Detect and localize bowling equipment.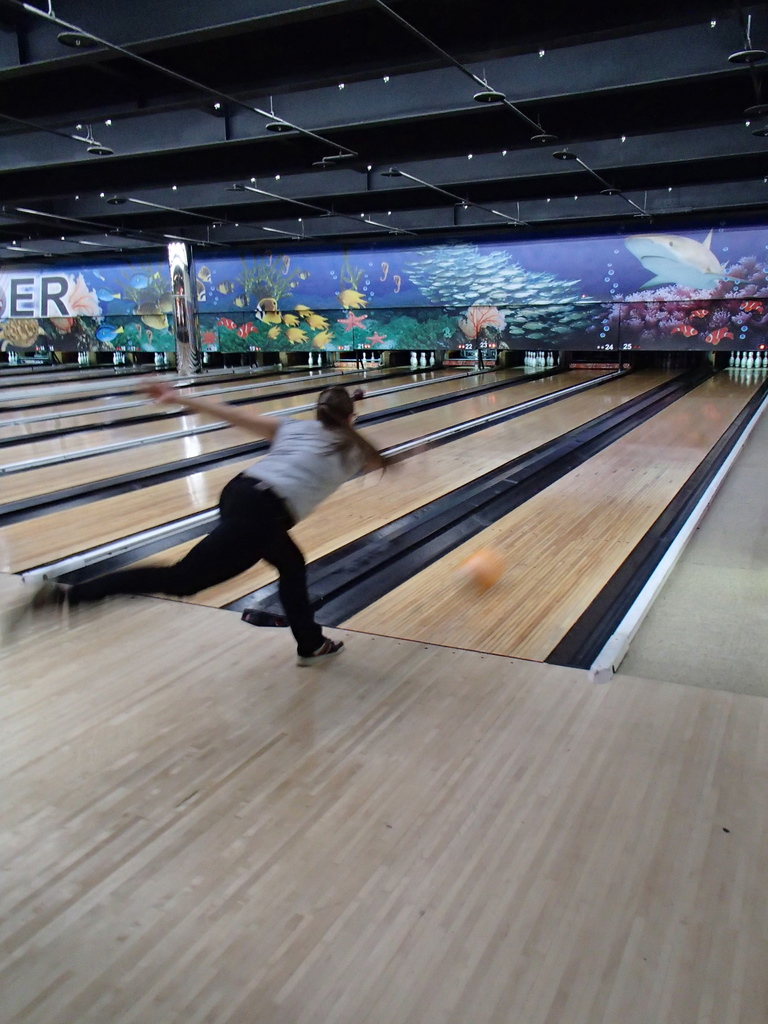
Localized at bbox=[111, 351, 125, 367].
